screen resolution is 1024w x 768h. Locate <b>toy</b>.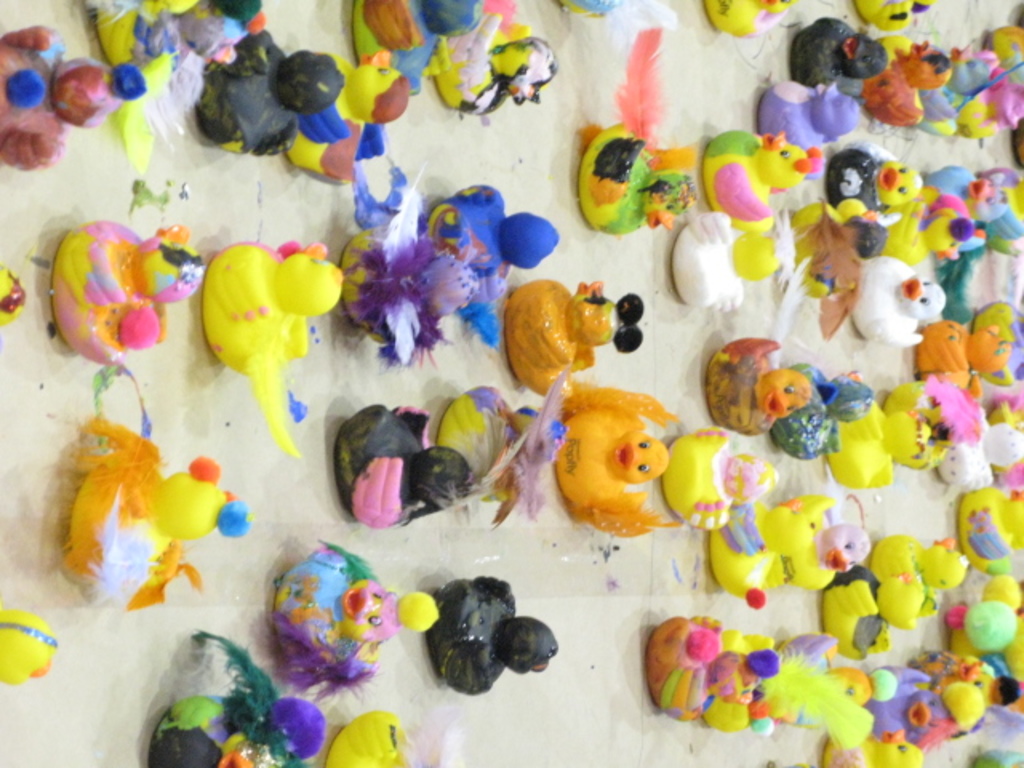
BBox(952, 573, 1022, 714).
